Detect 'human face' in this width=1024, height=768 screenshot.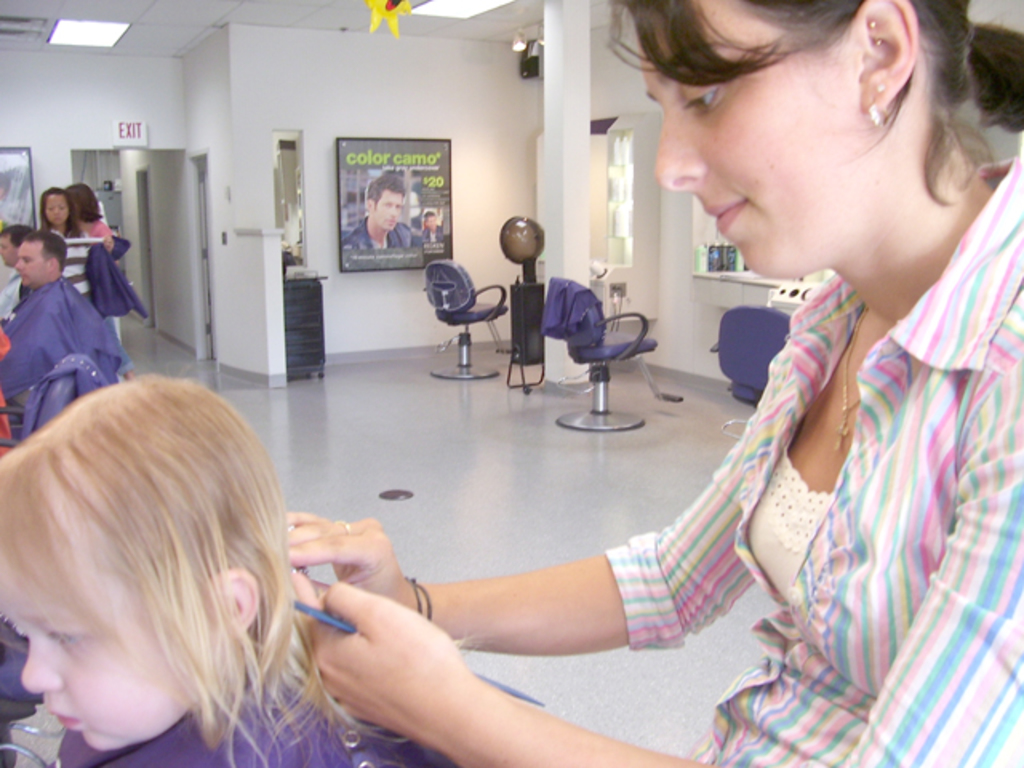
Detection: [45, 194, 69, 226].
